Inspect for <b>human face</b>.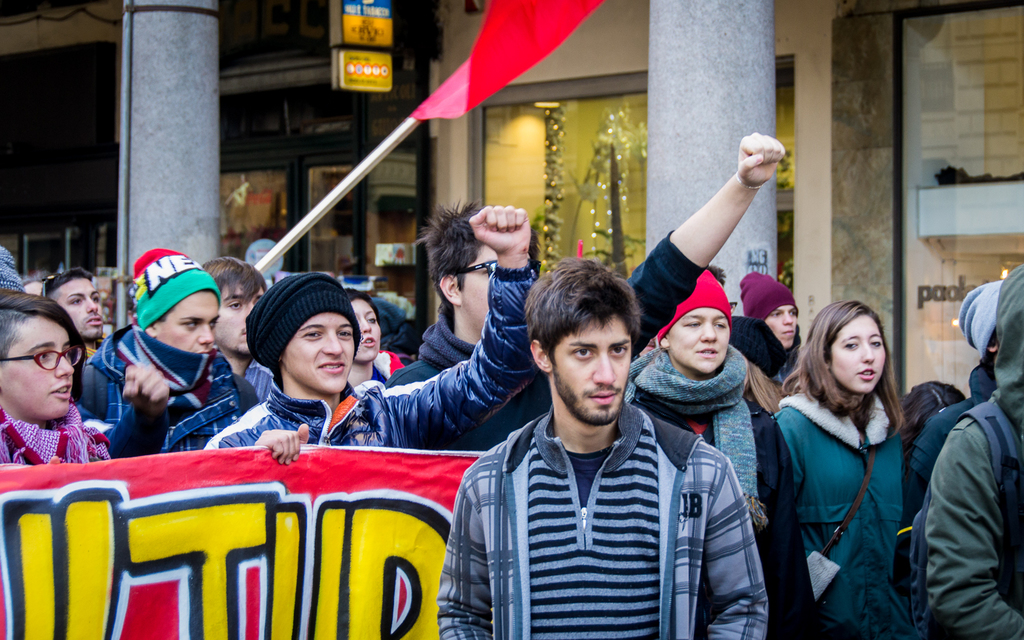
Inspection: x1=552, y1=314, x2=632, y2=419.
